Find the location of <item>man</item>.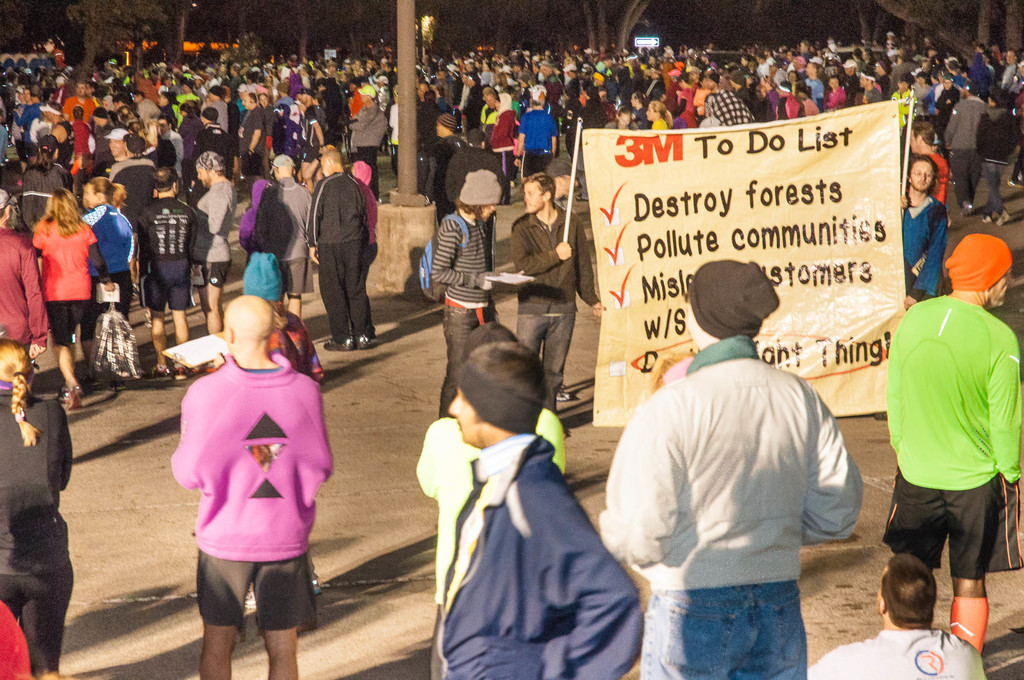
Location: box(611, 245, 877, 674).
